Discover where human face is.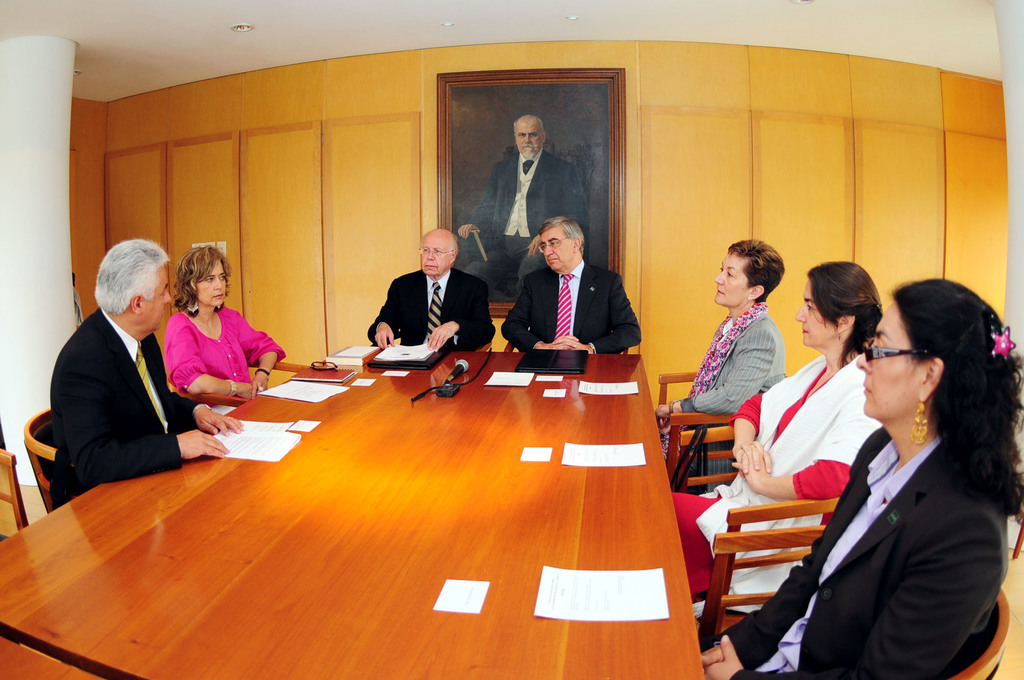
Discovered at rect(200, 255, 229, 303).
